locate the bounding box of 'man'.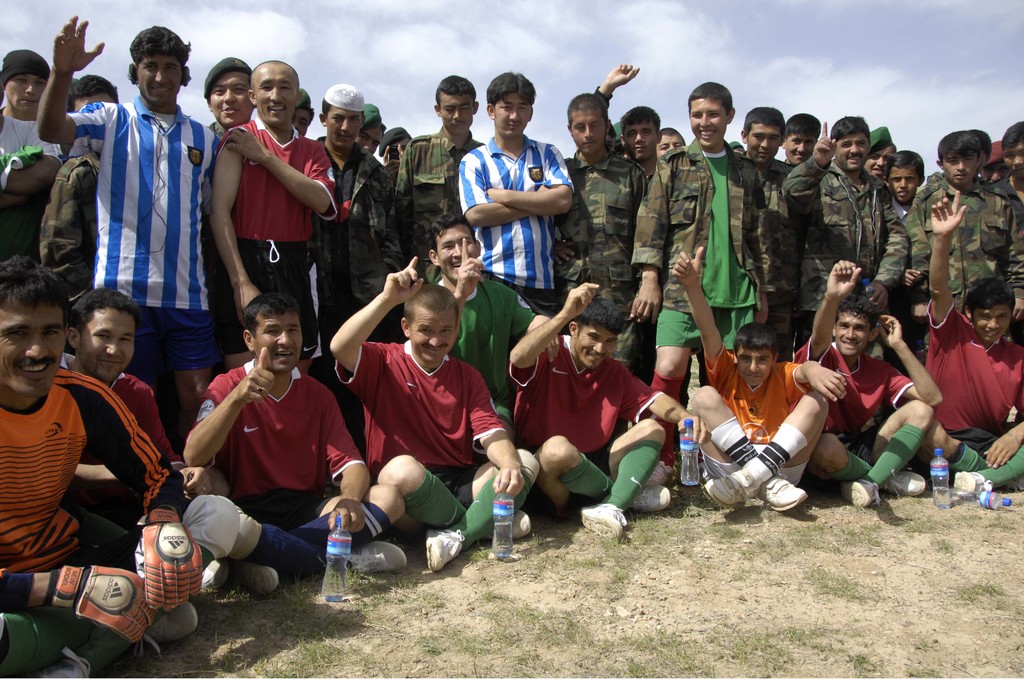
Bounding box: (left=727, top=140, right=747, bottom=156).
